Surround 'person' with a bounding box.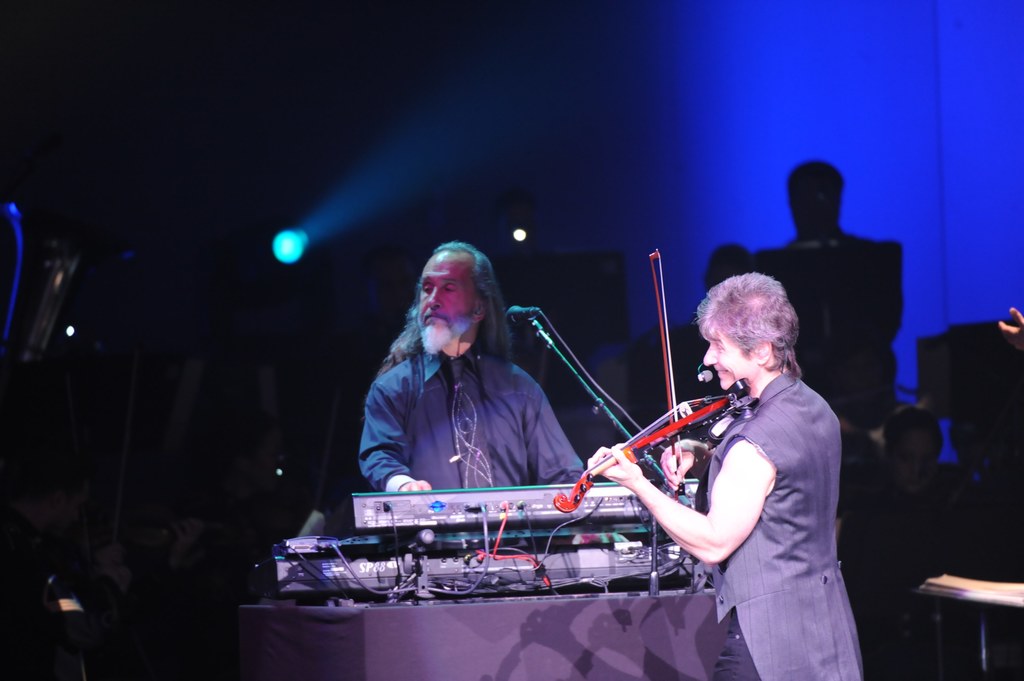
Rect(585, 271, 857, 680).
